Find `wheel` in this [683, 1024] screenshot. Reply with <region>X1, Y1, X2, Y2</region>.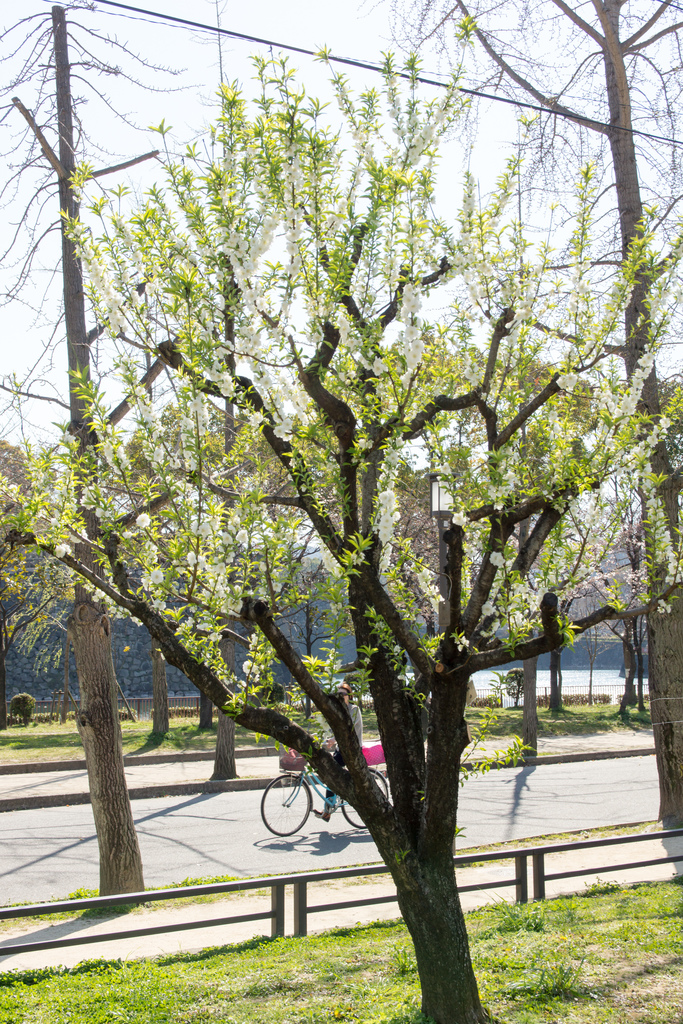
<region>259, 772, 313, 836</region>.
